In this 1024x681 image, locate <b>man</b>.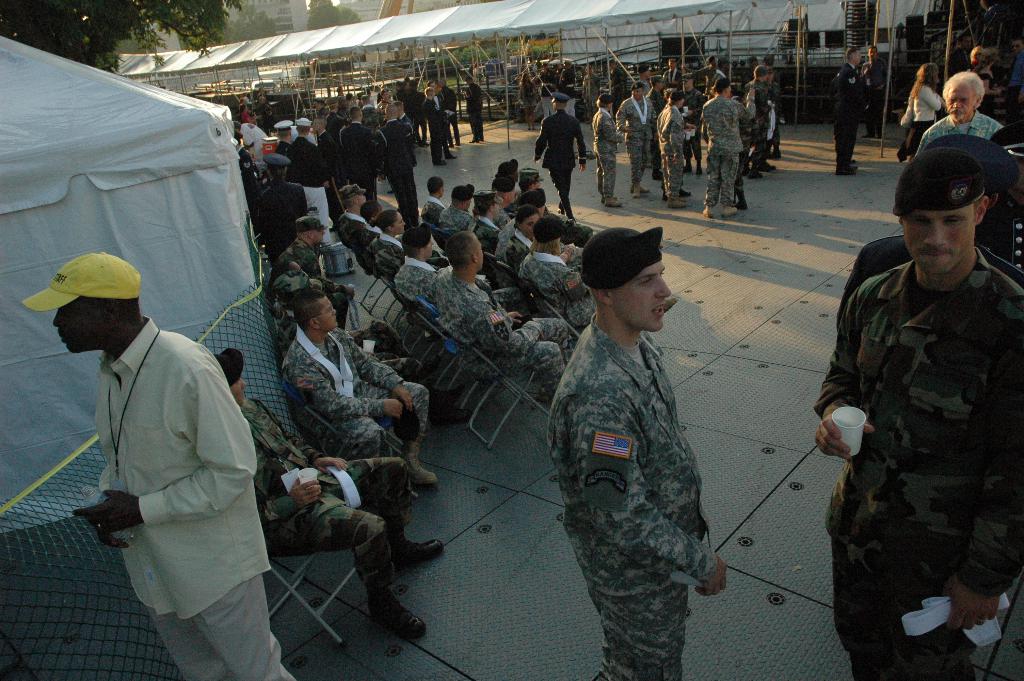
Bounding box: l=392, t=99, r=418, b=136.
